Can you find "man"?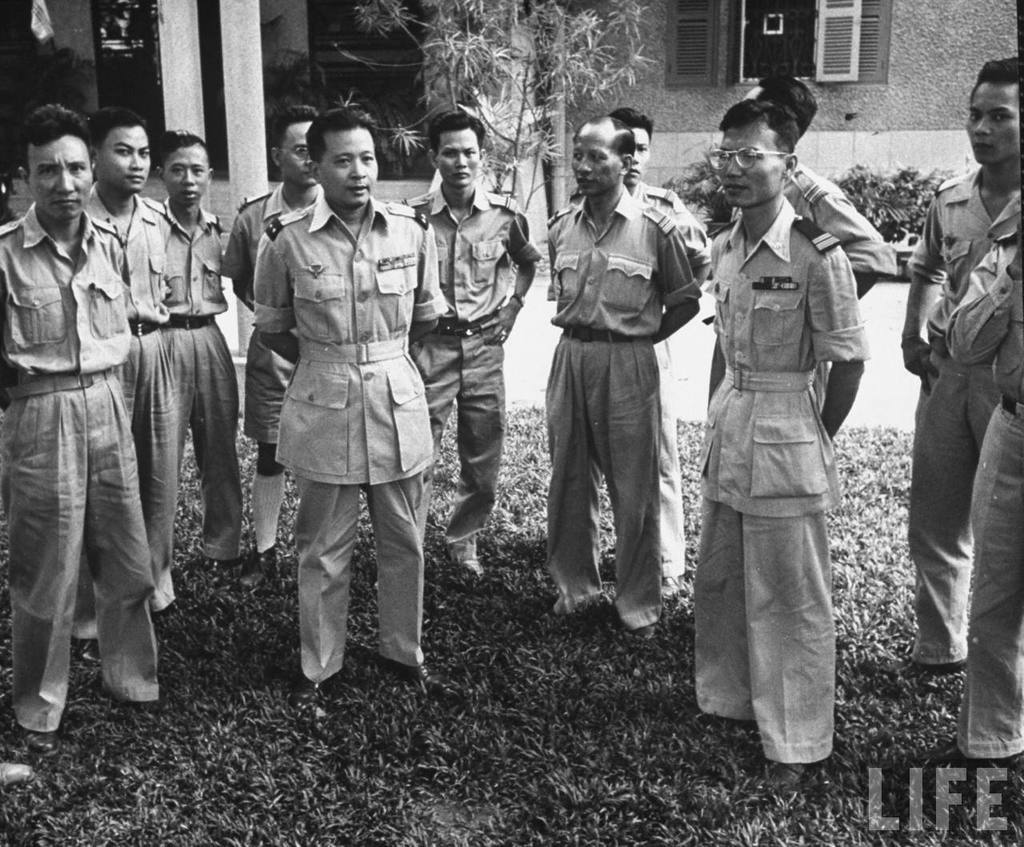
Yes, bounding box: 738/71/895/307.
